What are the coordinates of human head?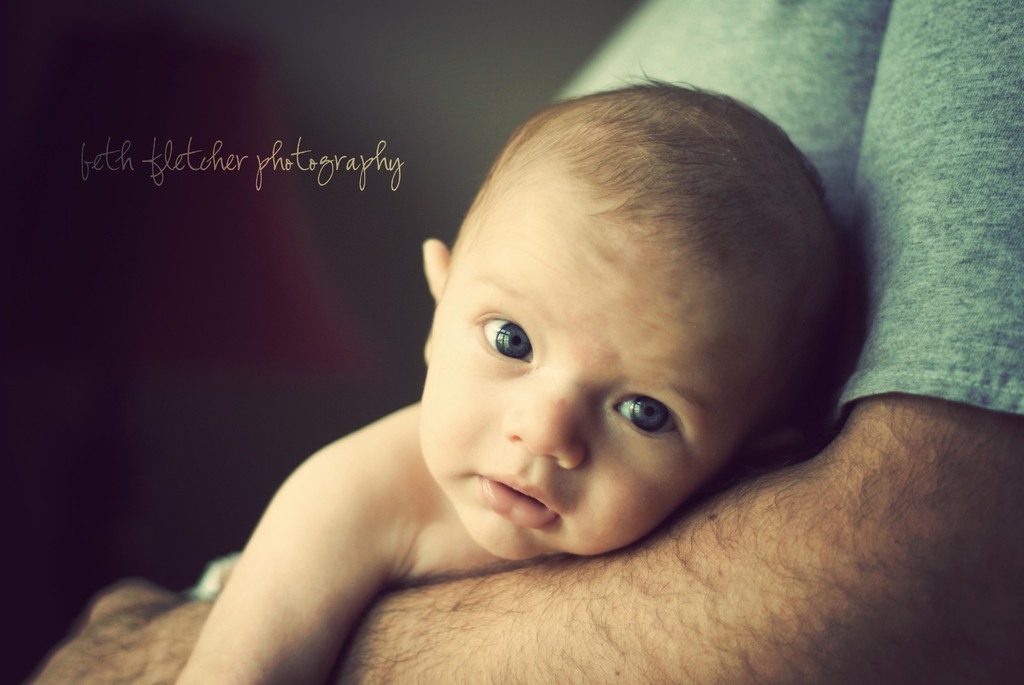
box=[418, 74, 851, 563].
